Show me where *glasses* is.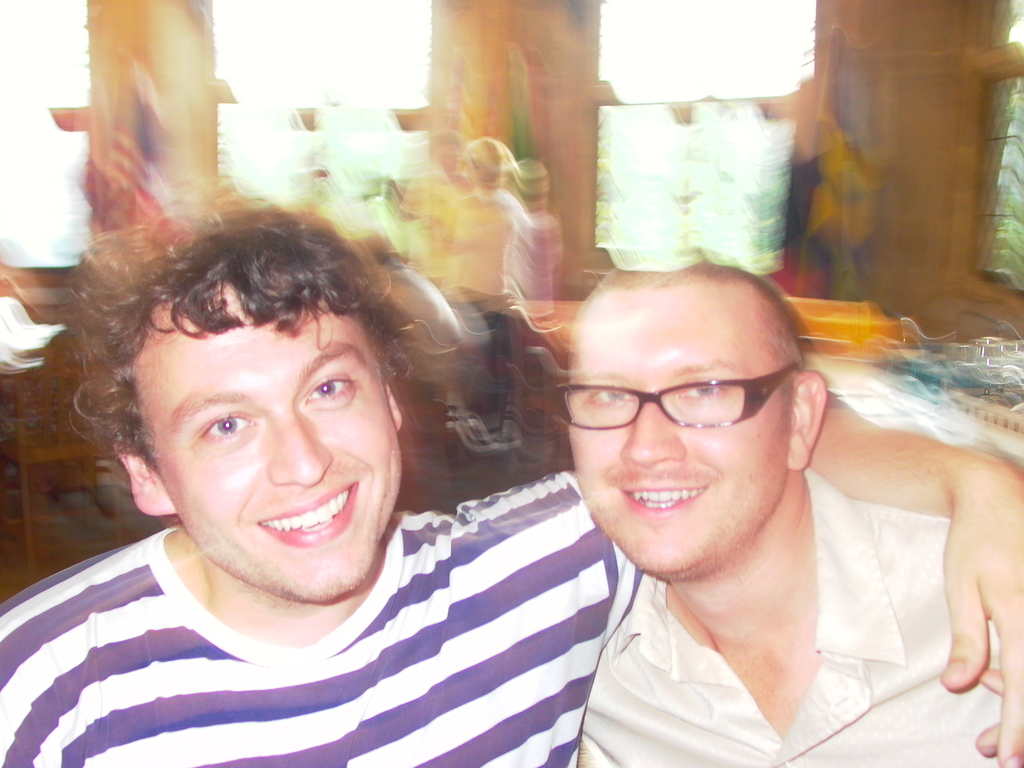
*glasses* is at 552,362,802,431.
